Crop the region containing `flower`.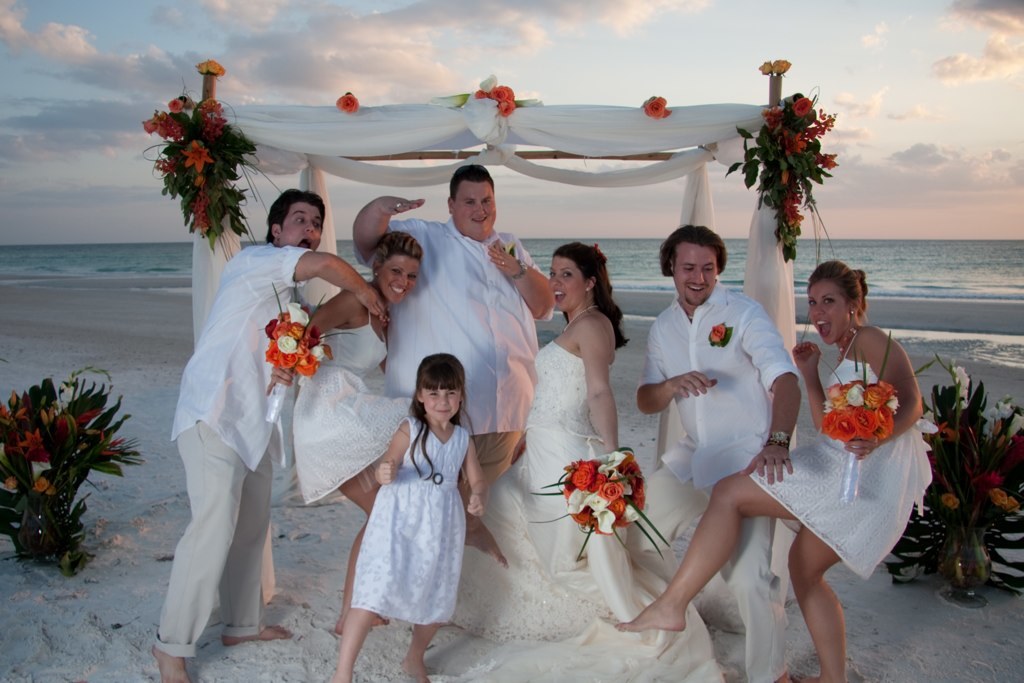
Crop region: [left=785, top=193, right=807, bottom=230].
